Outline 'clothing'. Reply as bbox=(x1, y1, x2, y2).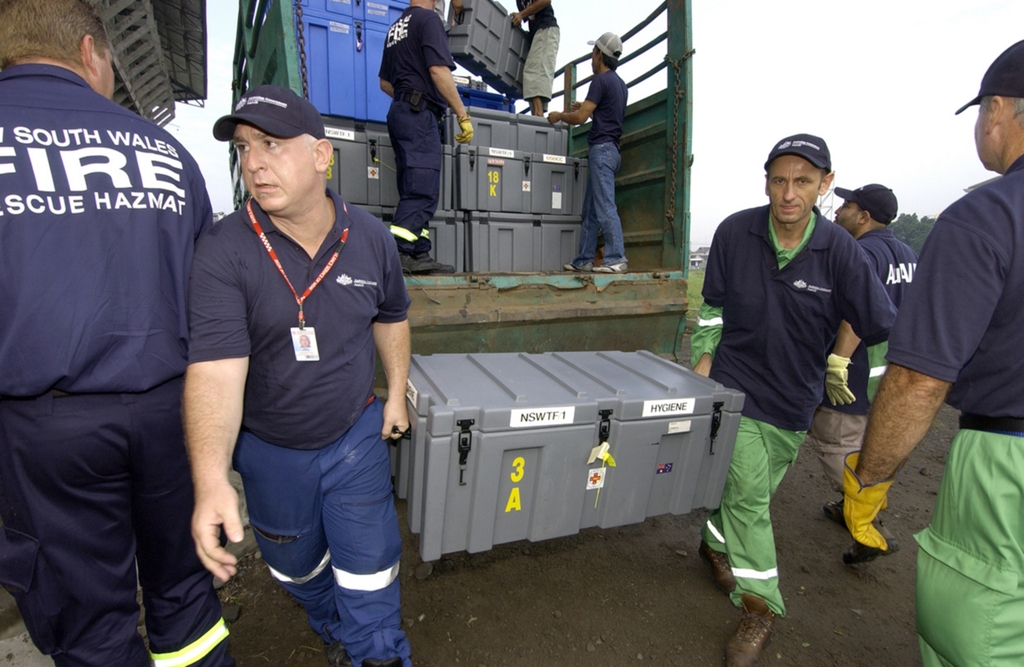
bbox=(190, 185, 408, 666).
